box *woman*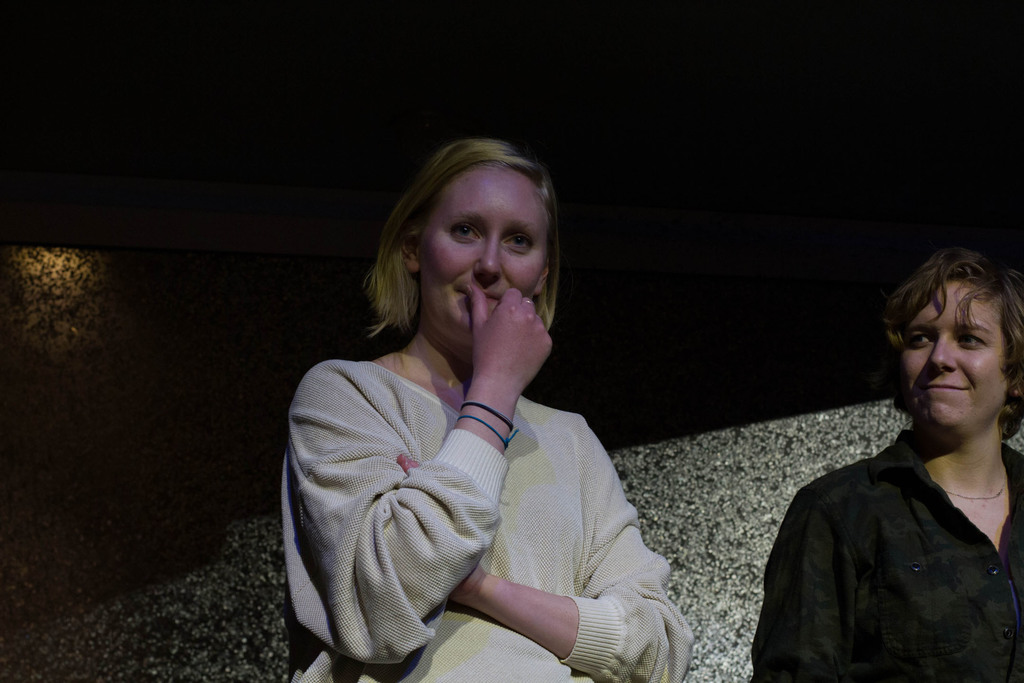
left=745, top=241, right=1023, bottom=682
